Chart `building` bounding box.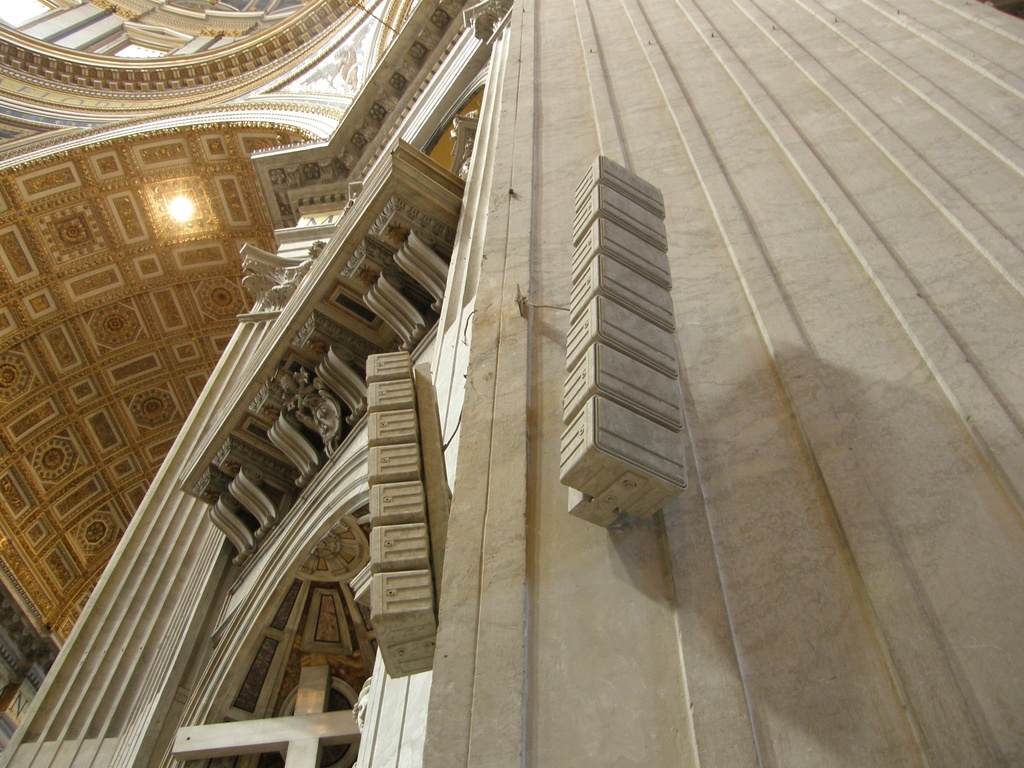
Charted: (0,0,1023,767).
